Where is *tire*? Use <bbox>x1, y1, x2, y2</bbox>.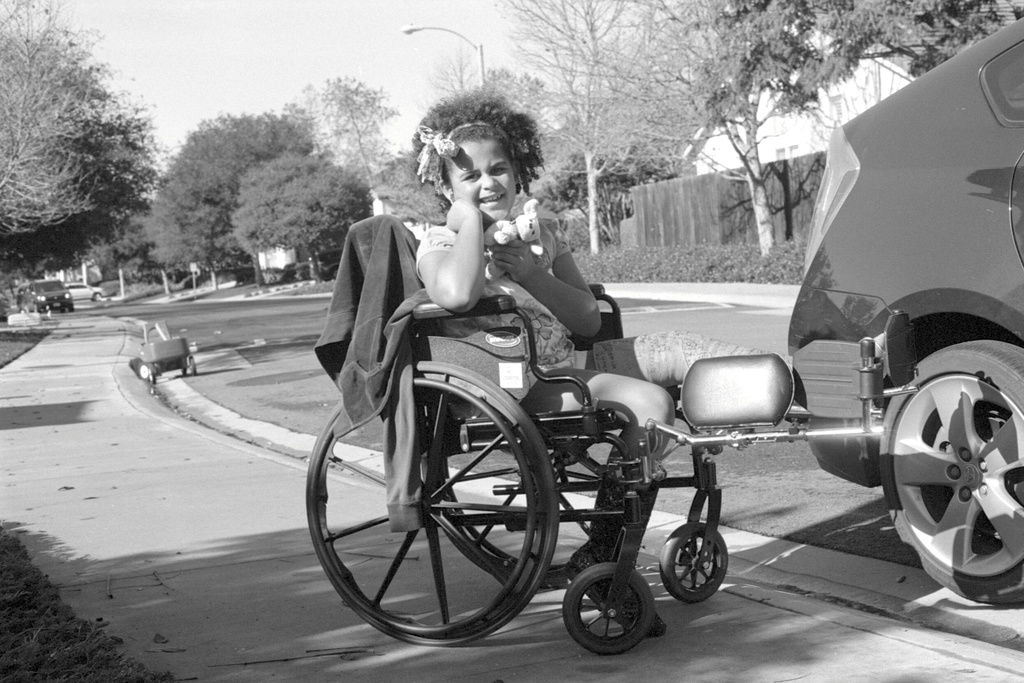
<bbox>429, 391, 643, 588</bbox>.
